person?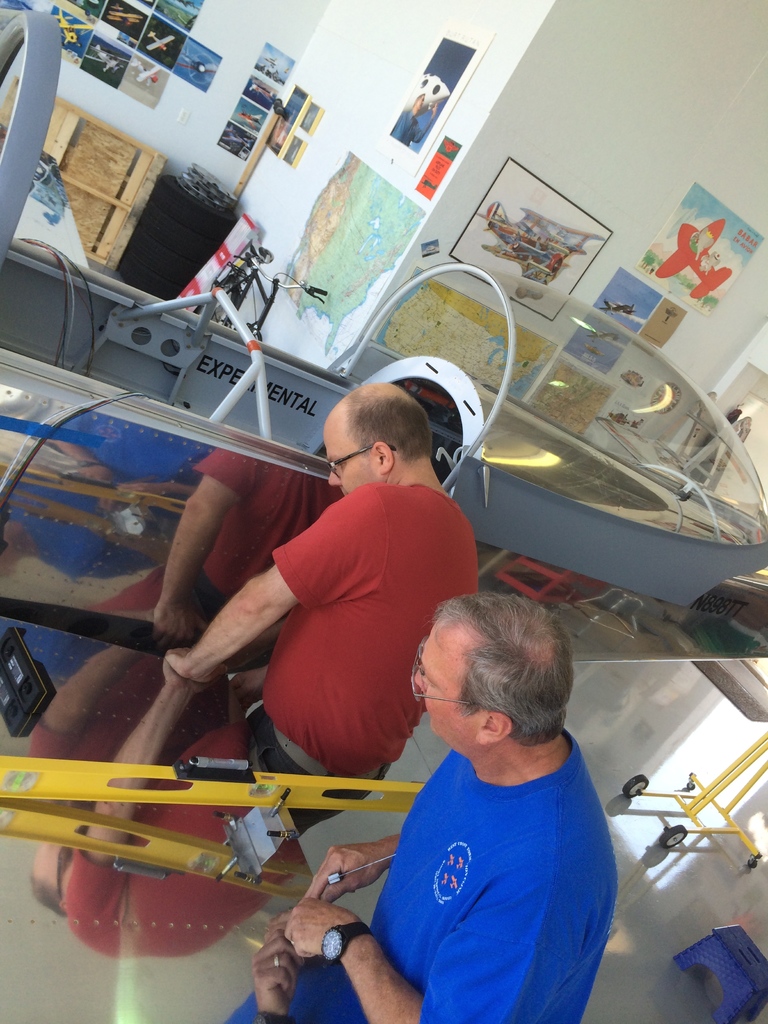
detection(161, 381, 483, 843)
